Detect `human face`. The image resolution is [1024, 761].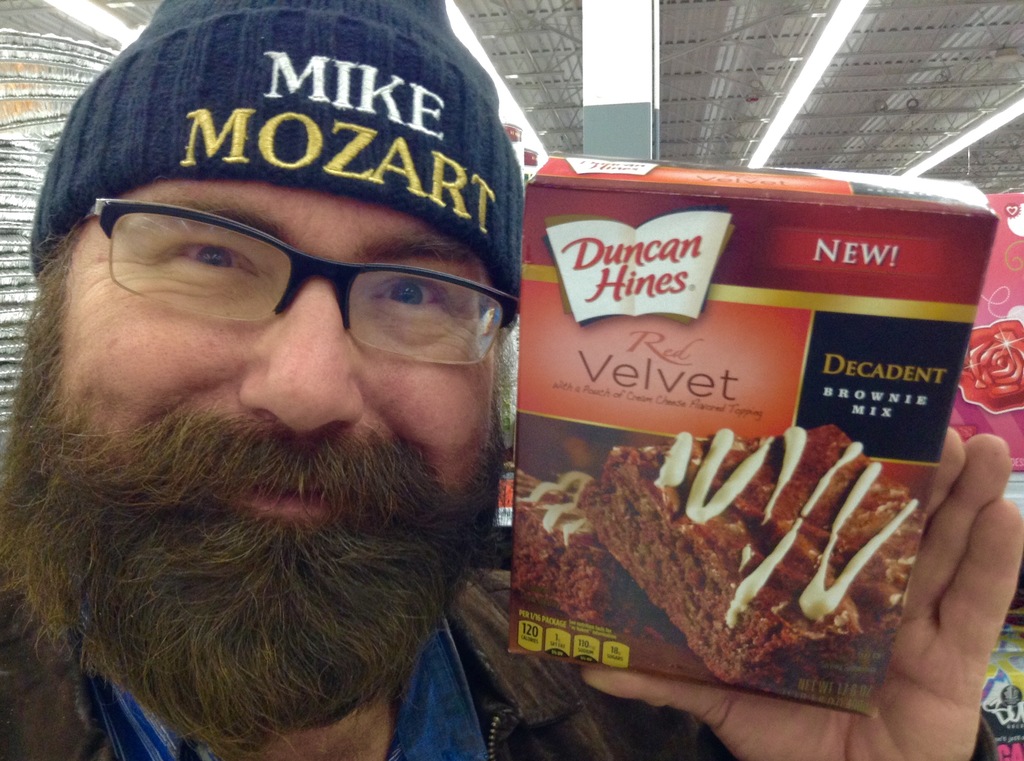
[56, 178, 495, 701].
